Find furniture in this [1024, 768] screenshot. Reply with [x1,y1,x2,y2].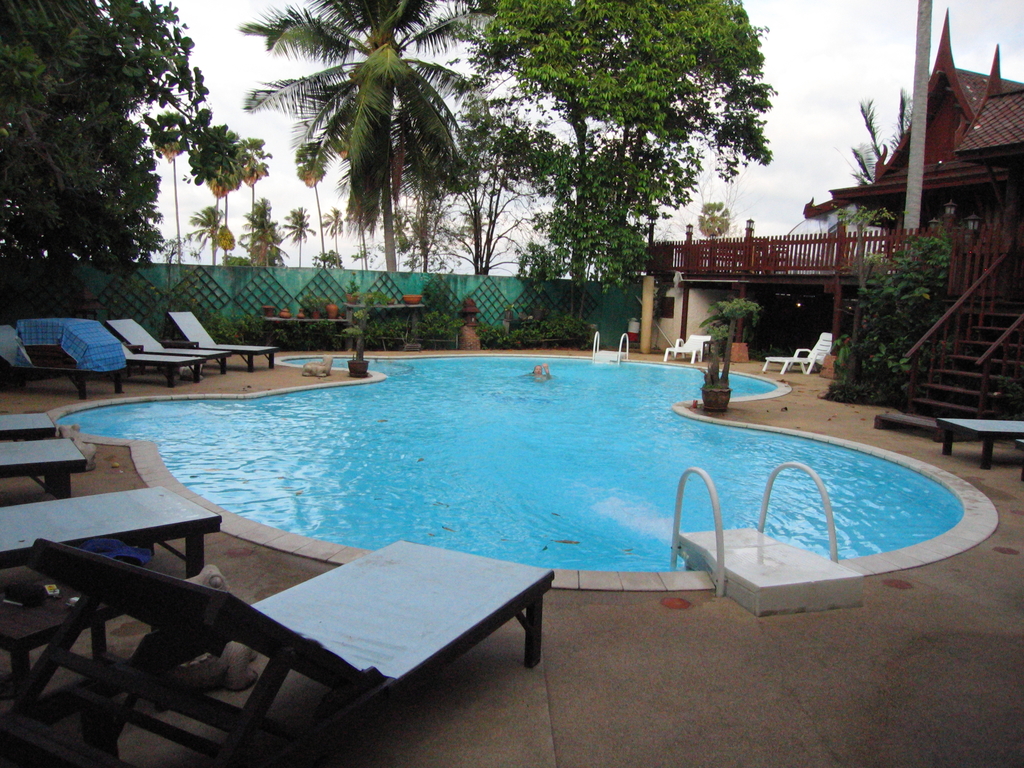
[0,484,221,579].
